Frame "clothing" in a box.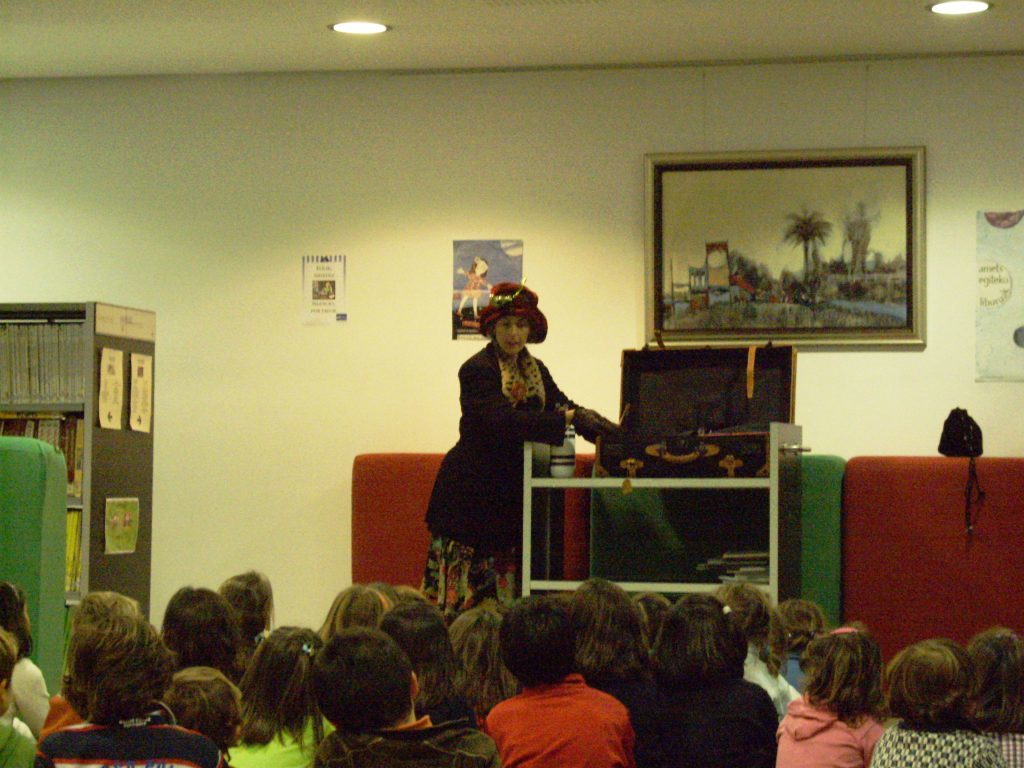
region(33, 688, 203, 767).
